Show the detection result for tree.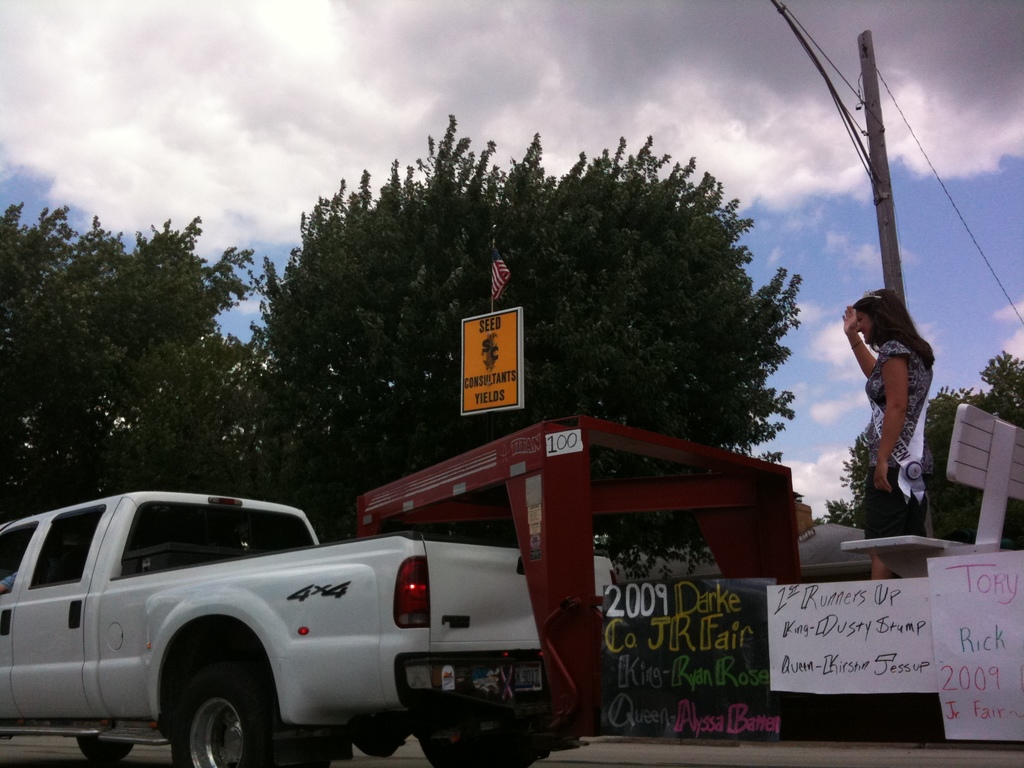
{"x1": 226, "y1": 113, "x2": 804, "y2": 470}.
